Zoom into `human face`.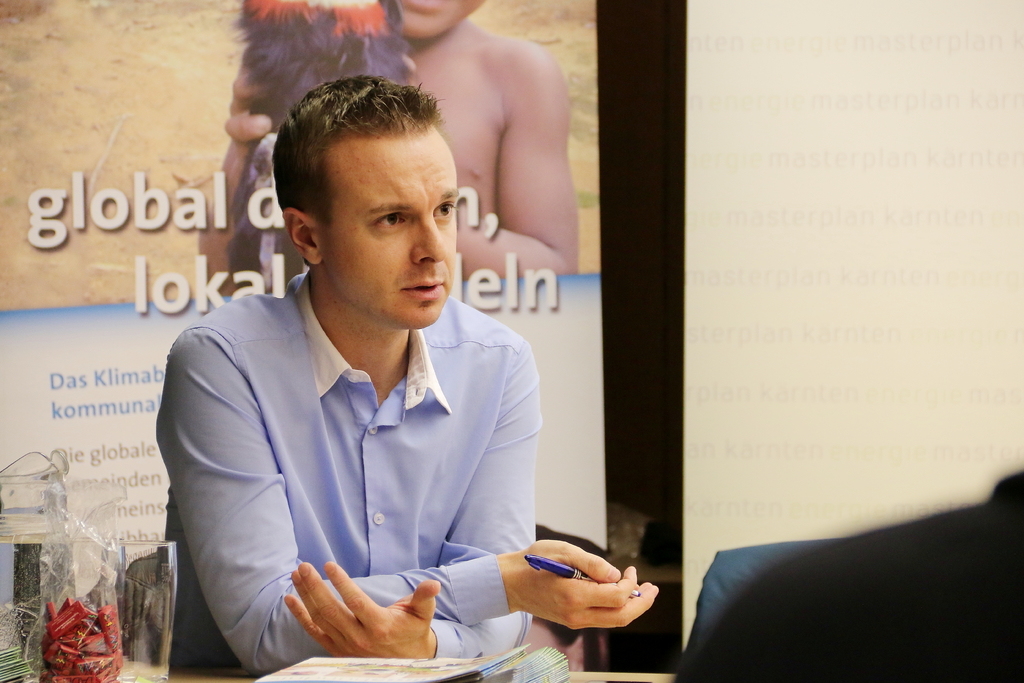
Zoom target: x1=396, y1=0, x2=483, y2=37.
